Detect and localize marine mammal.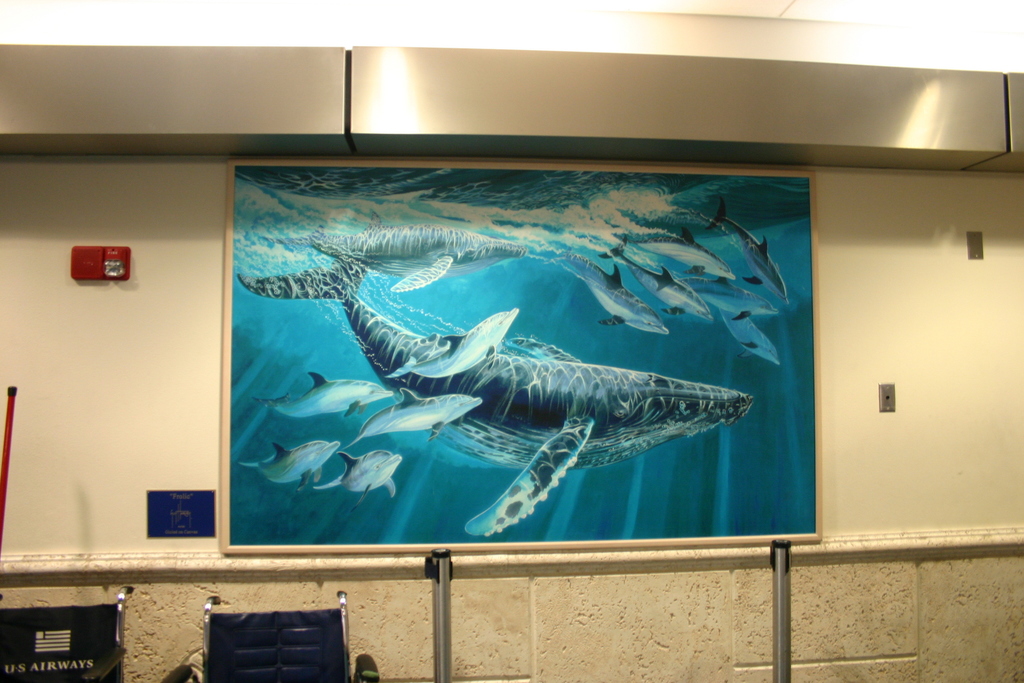
Localized at <bbox>262, 211, 526, 289</bbox>.
